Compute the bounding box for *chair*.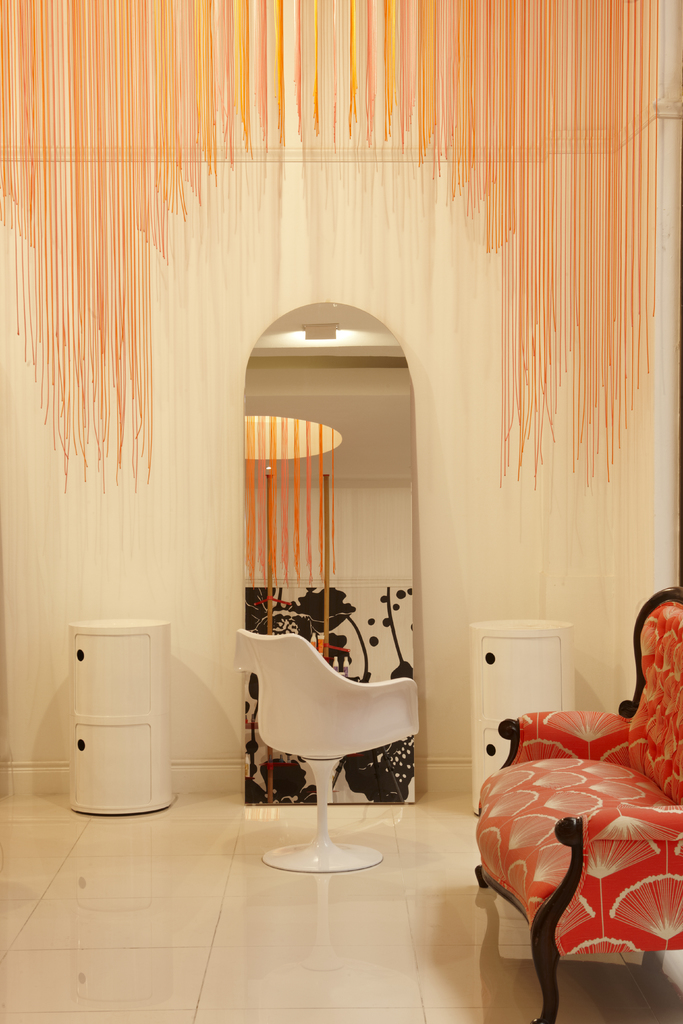
BBox(248, 641, 428, 886).
